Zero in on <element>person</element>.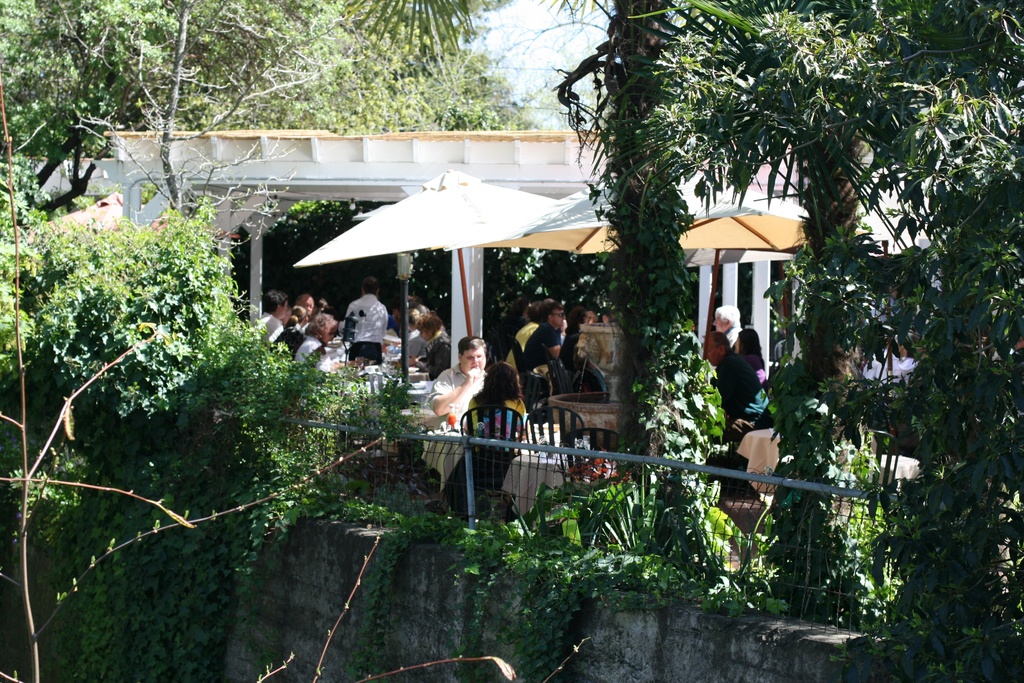
Zeroed in: (x1=704, y1=335, x2=791, y2=439).
